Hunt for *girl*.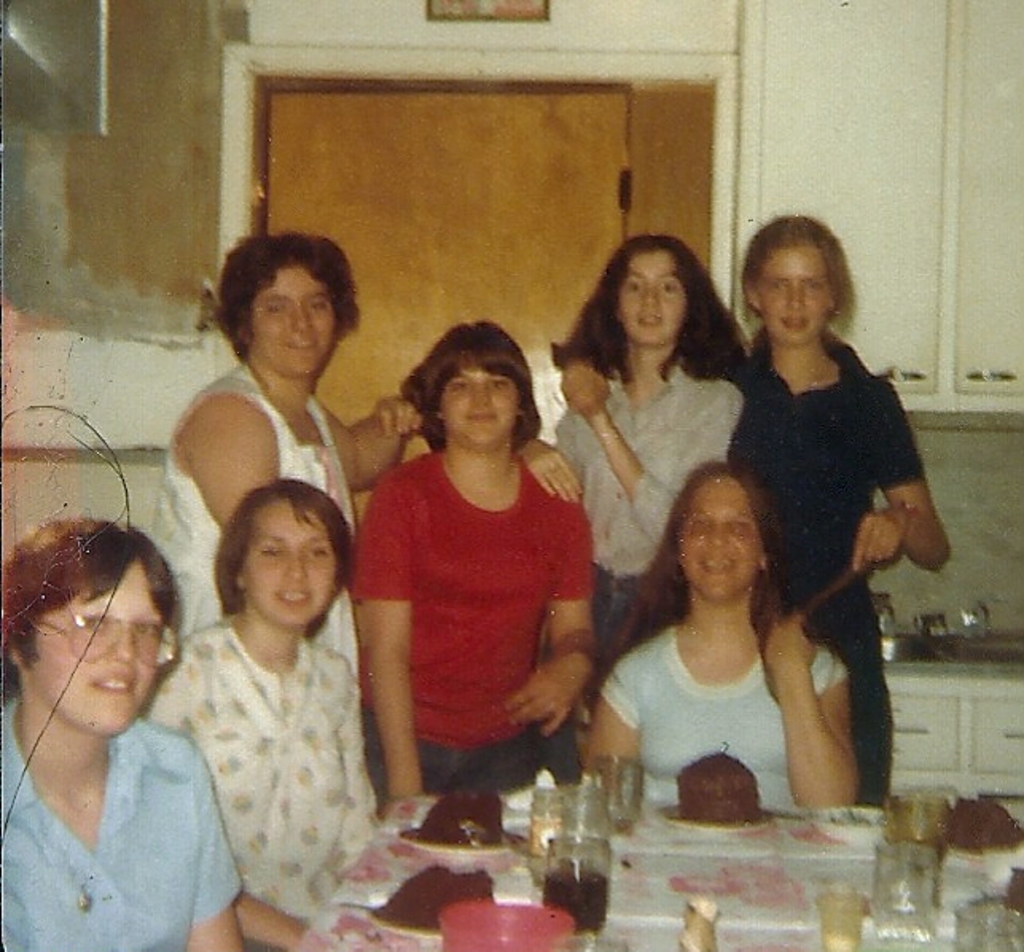
Hunted down at (350,322,594,828).
